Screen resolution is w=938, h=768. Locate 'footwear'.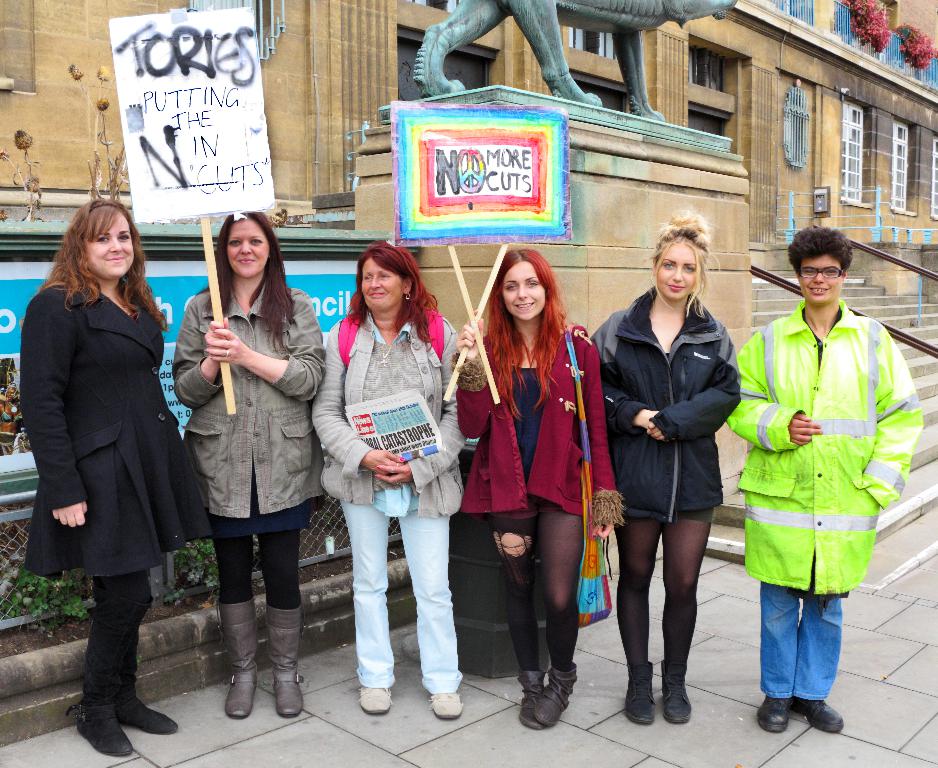
(266, 606, 305, 716).
